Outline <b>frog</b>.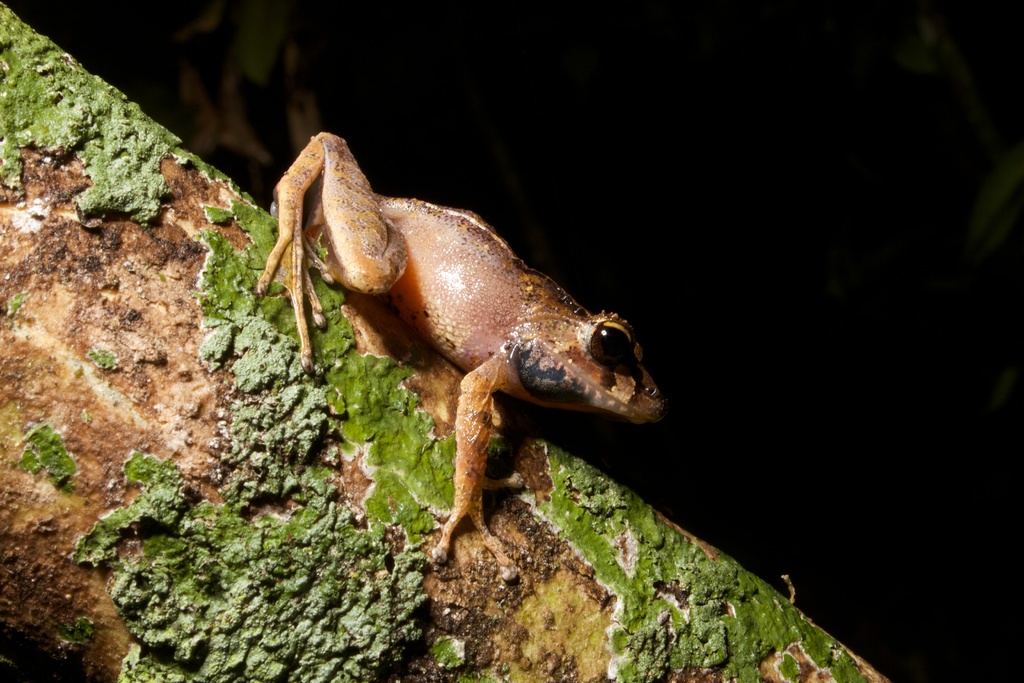
Outline: {"x1": 257, "y1": 133, "x2": 664, "y2": 579}.
